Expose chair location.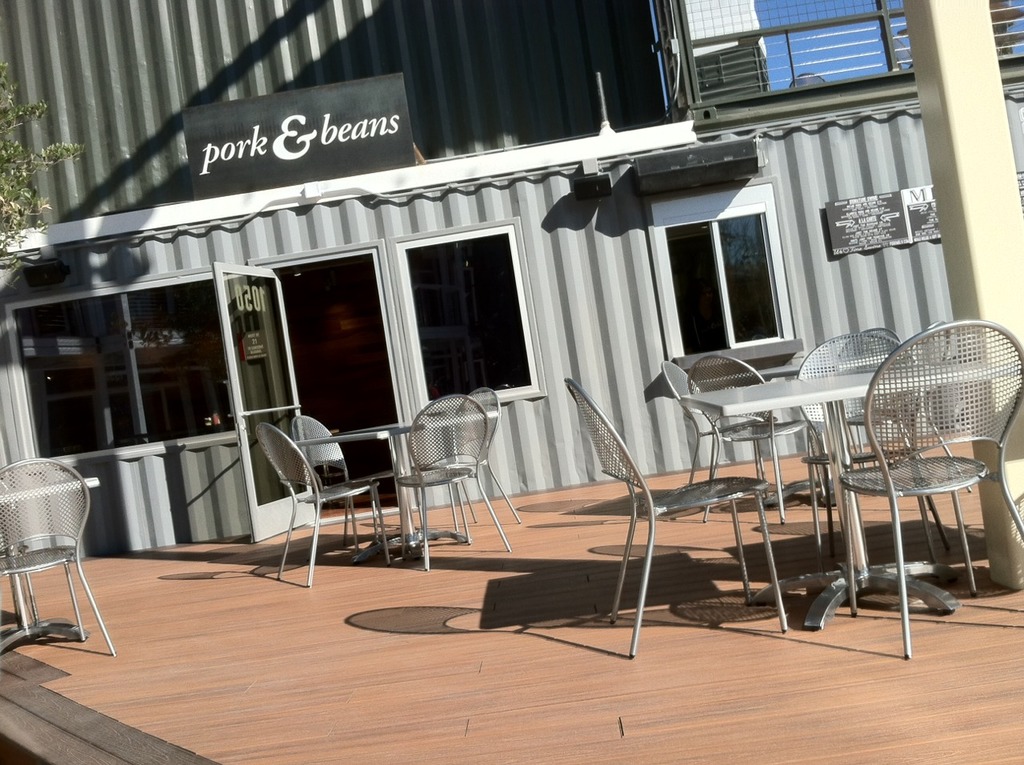
Exposed at [x1=790, y1=322, x2=966, y2=568].
